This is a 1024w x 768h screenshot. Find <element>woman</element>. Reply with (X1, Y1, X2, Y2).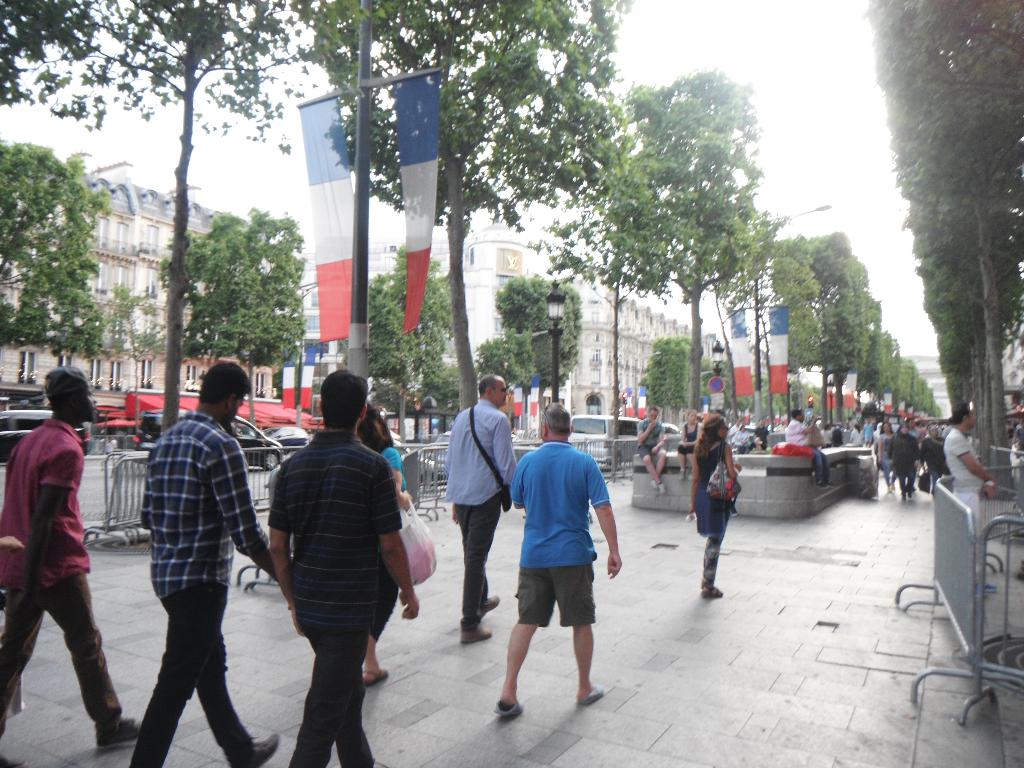
(923, 426, 948, 484).
